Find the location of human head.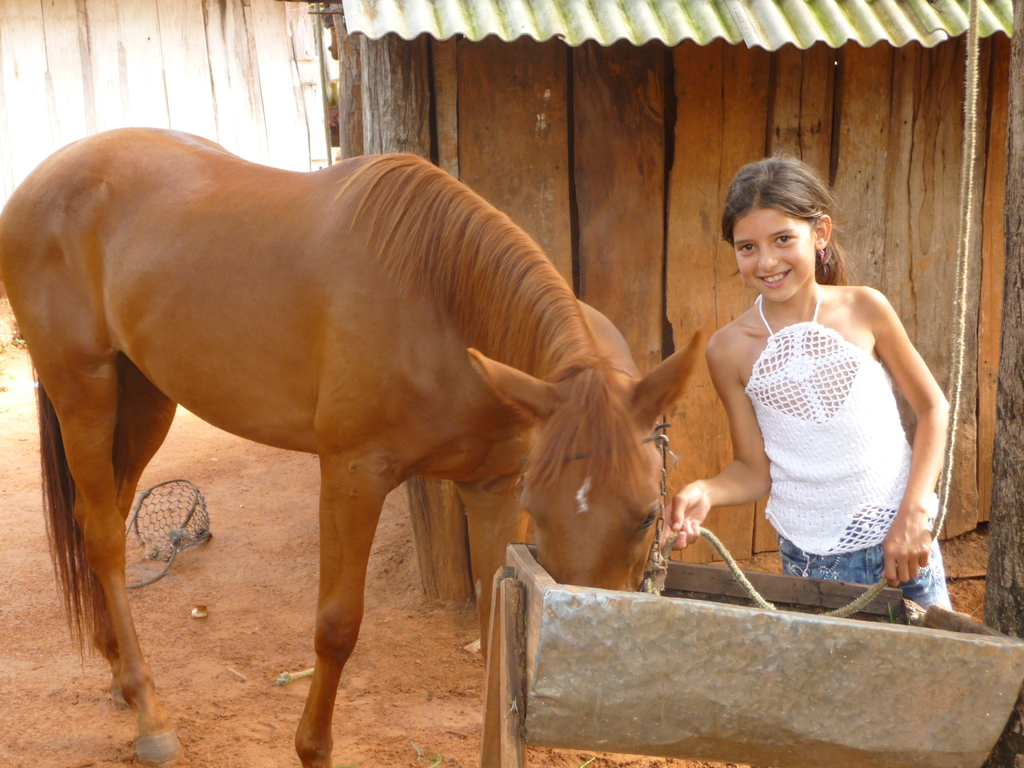
Location: box(711, 154, 852, 334).
